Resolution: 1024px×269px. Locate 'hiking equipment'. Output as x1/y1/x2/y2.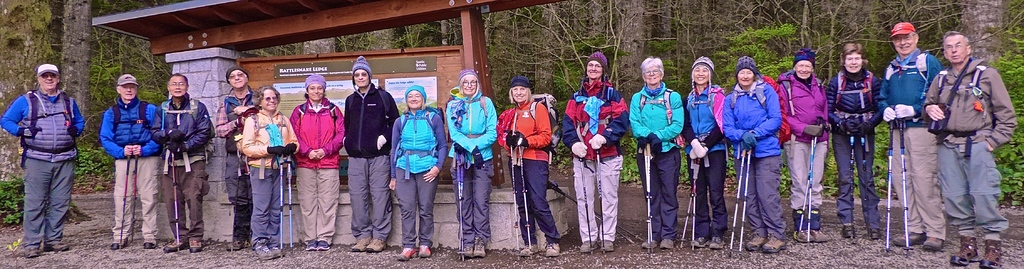
576/156/591/250.
